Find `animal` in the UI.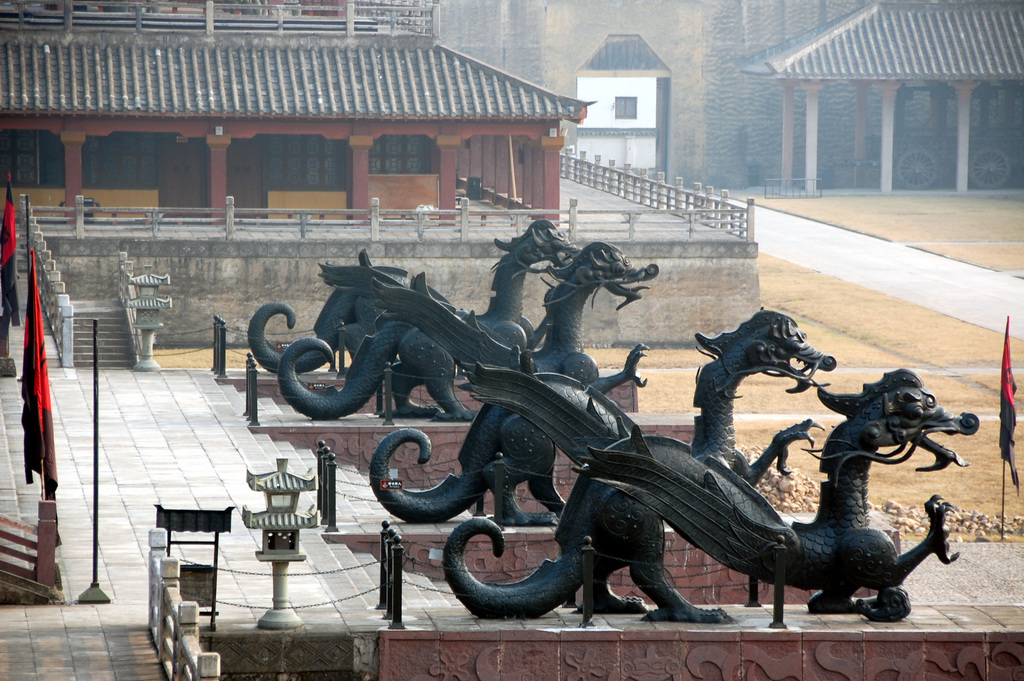
UI element at <bbox>438, 368, 979, 624</bbox>.
